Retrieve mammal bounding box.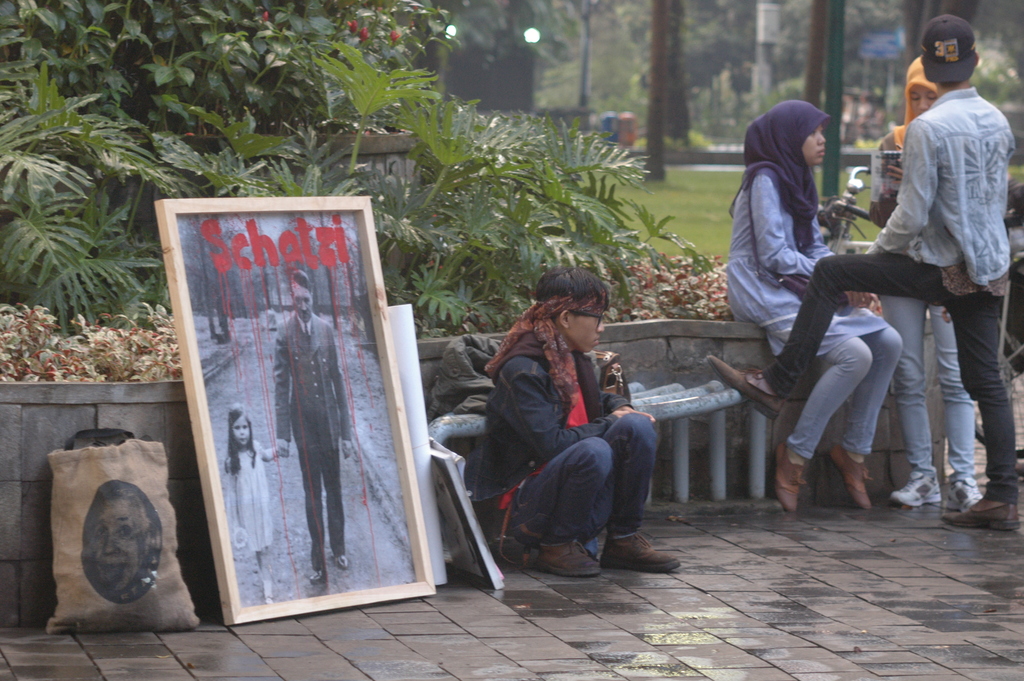
Bounding box: box=[867, 53, 982, 511].
